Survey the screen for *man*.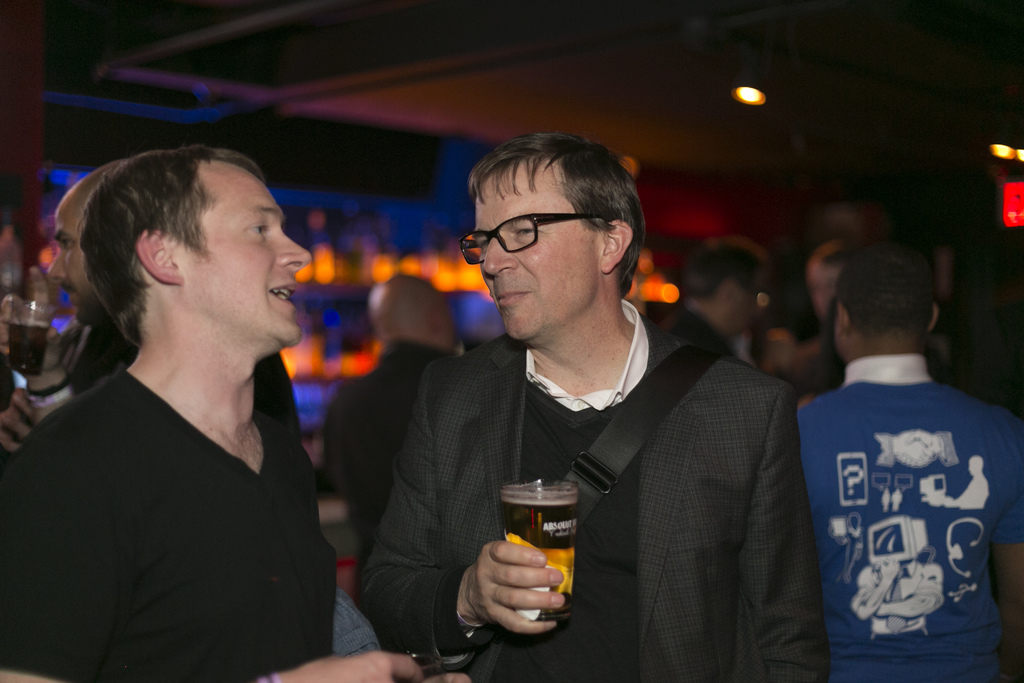
Survey found: 810:230:959:386.
